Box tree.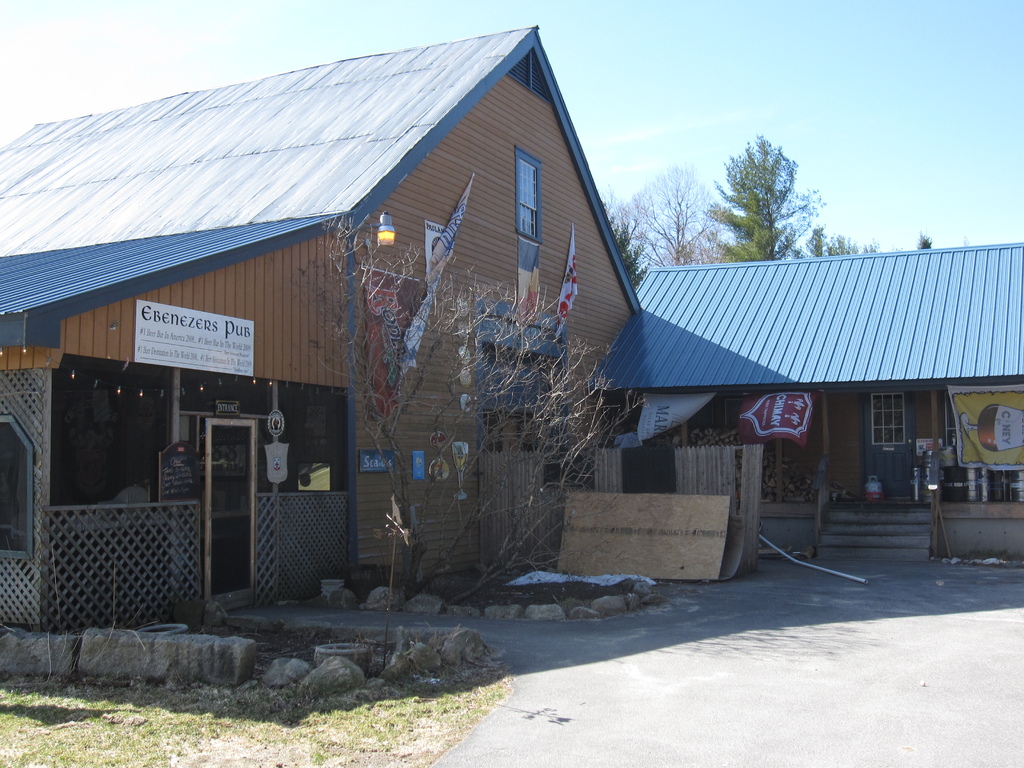
(x1=611, y1=143, x2=750, y2=292).
